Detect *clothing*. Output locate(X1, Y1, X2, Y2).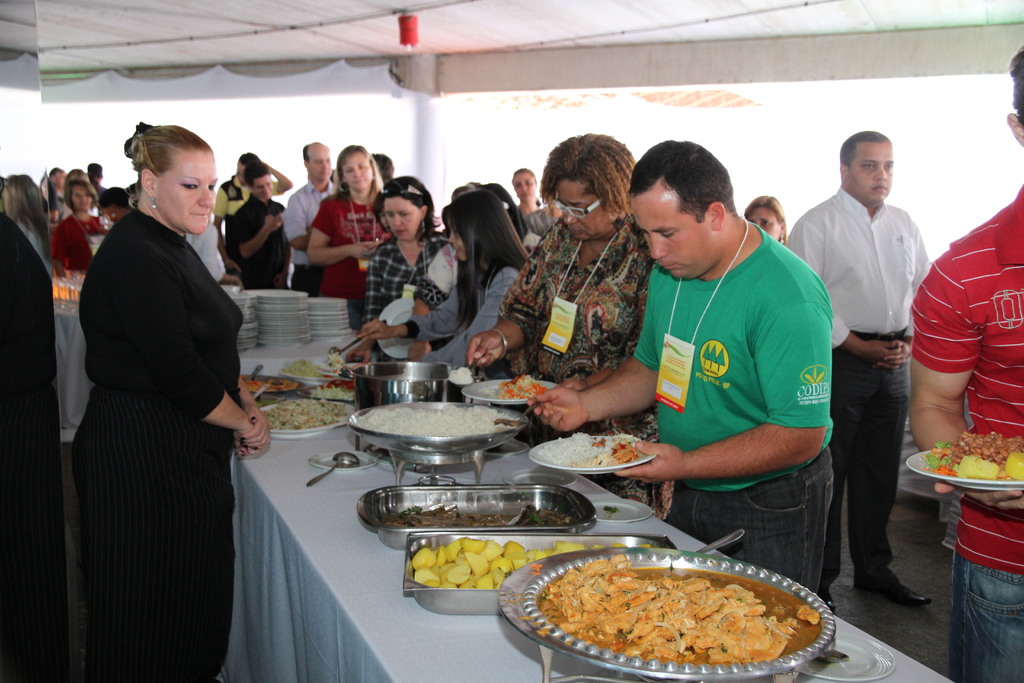
locate(309, 188, 394, 325).
